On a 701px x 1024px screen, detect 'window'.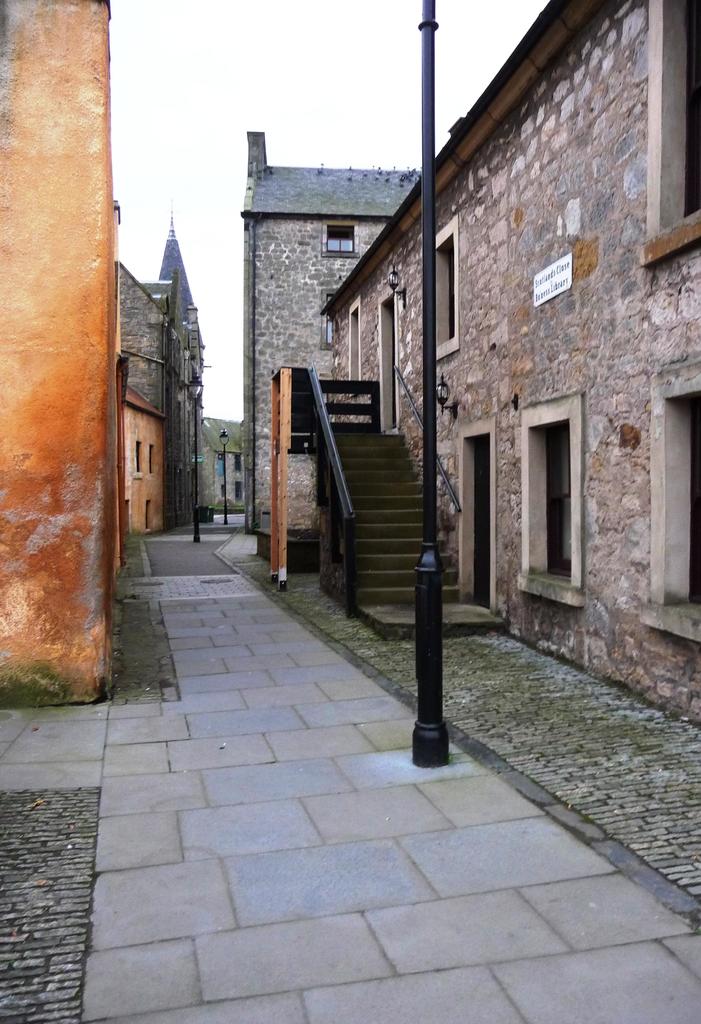
l=430, t=230, r=465, b=368.
